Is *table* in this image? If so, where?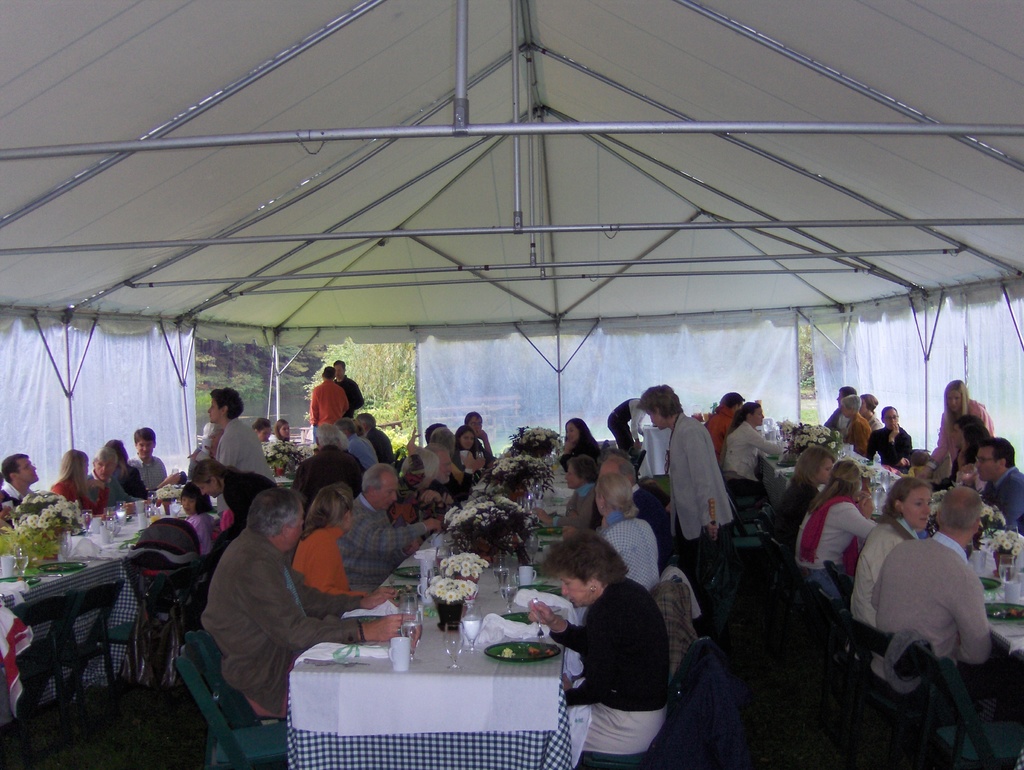
Yes, at [0,458,214,729].
